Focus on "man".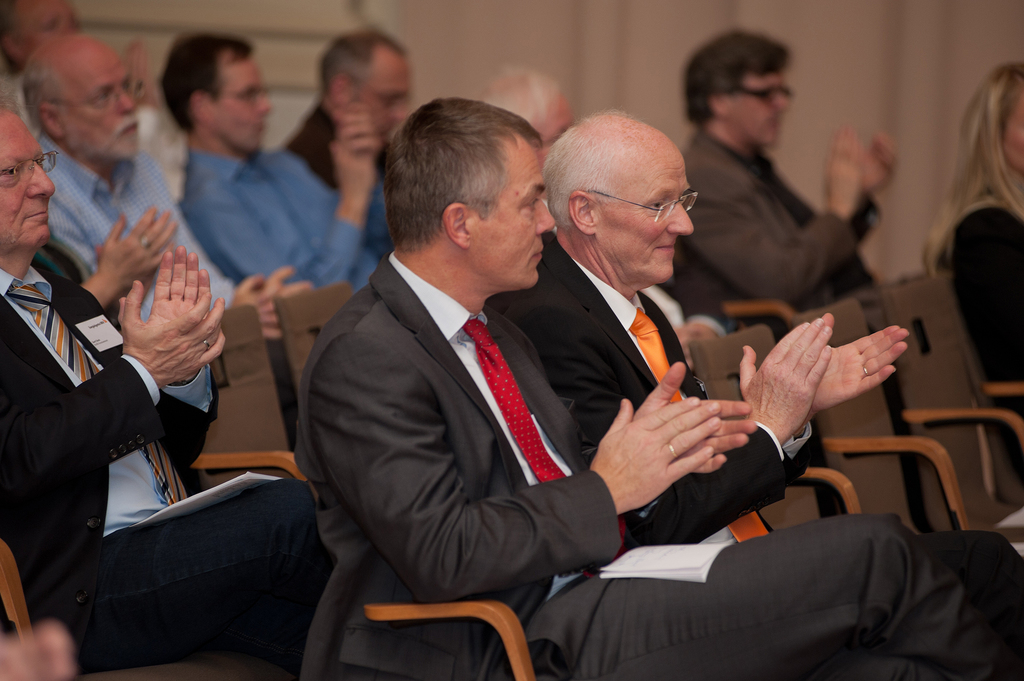
Focused at x1=19, y1=32, x2=318, y2=459.
